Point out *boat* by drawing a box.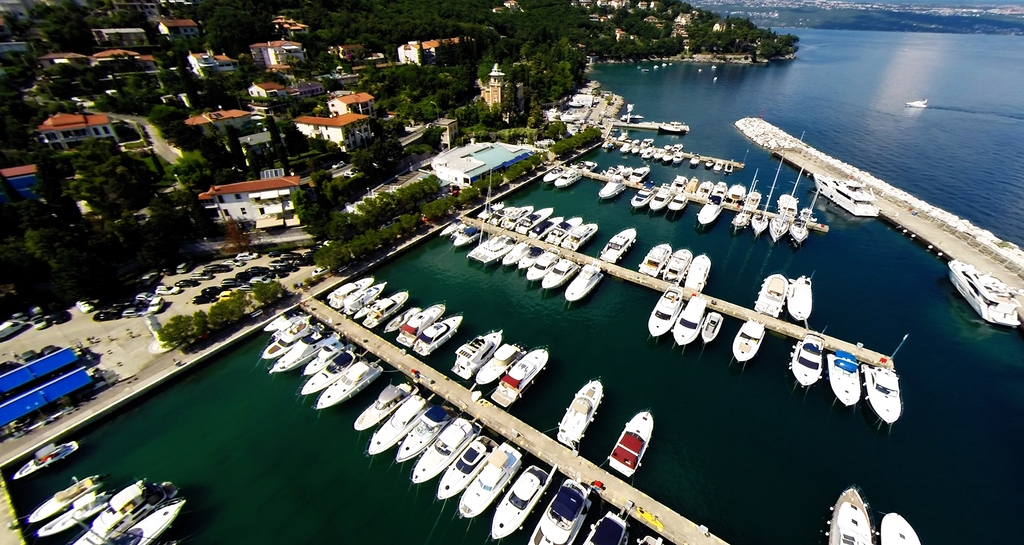
Rect(600, 139, 618, 150).
